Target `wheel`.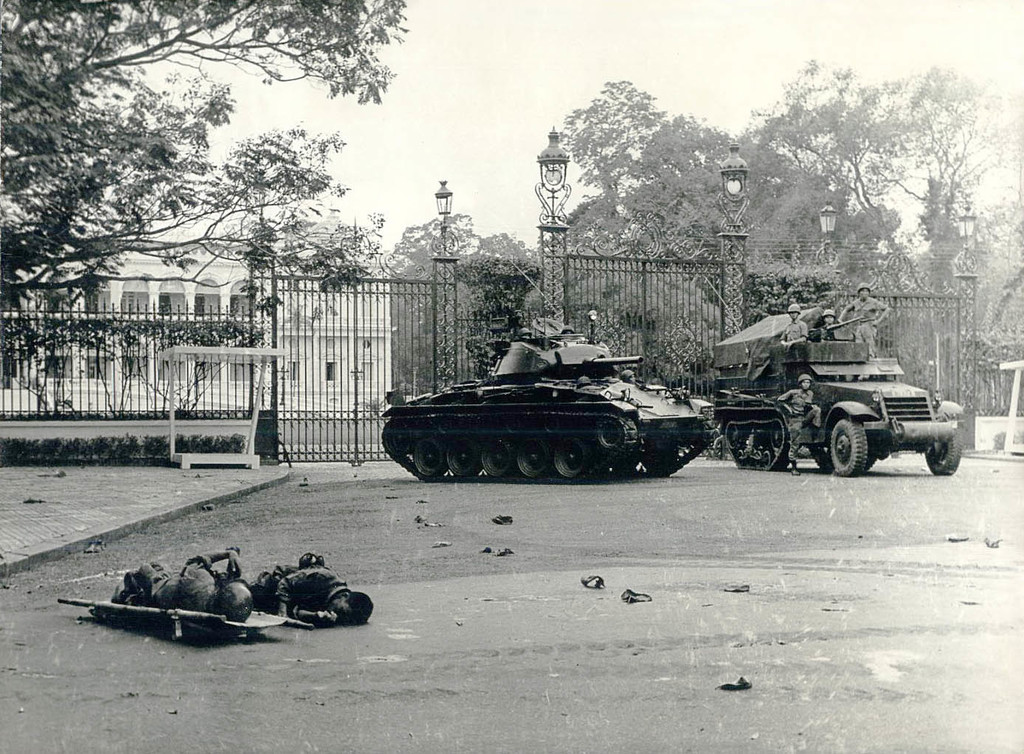
Target region: [x1=922, y1=429, x2=964, y2=477].
